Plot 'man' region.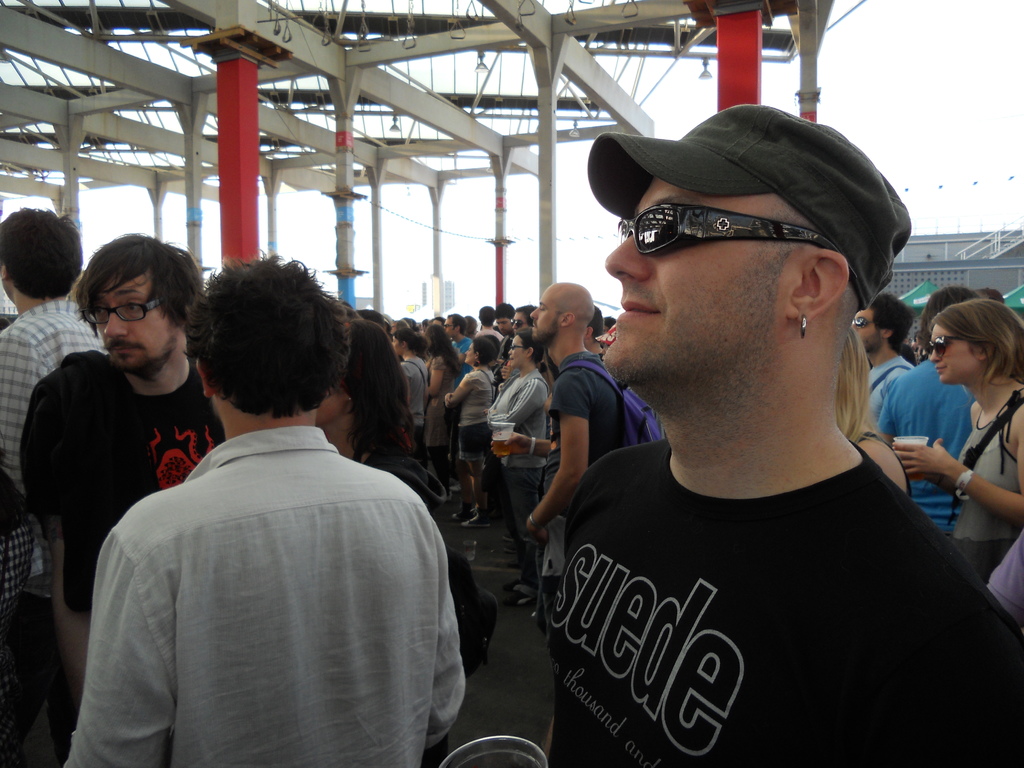
Plotted at crop(852, 292, 915, 420).
